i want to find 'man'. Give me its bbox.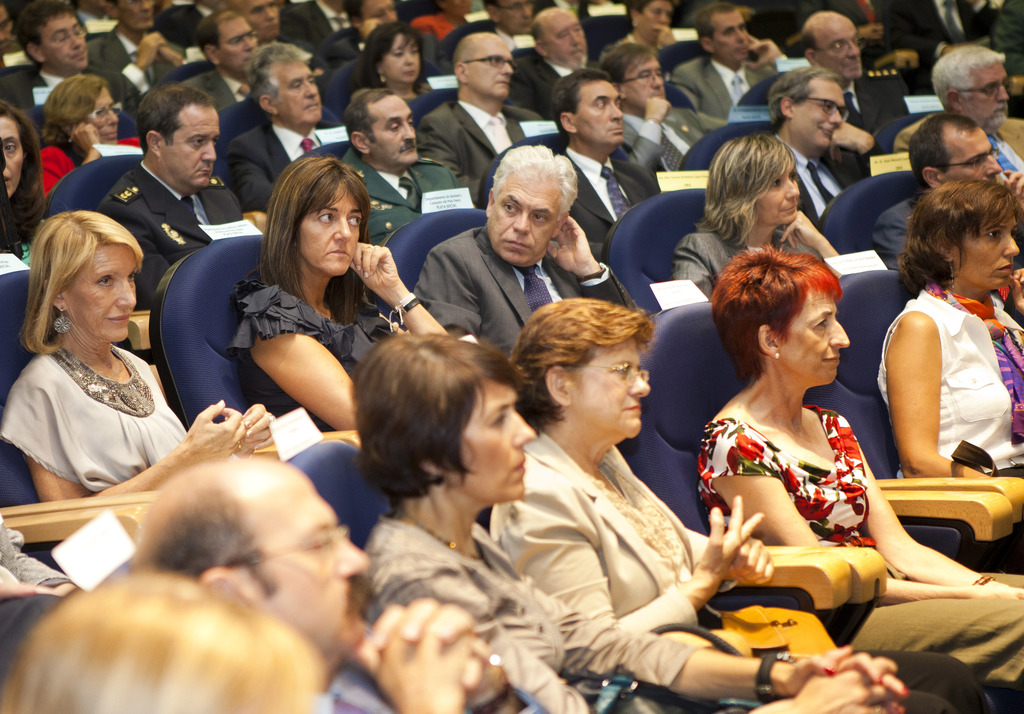
(x1=868, y1=103, x2=1023, y2=262).
